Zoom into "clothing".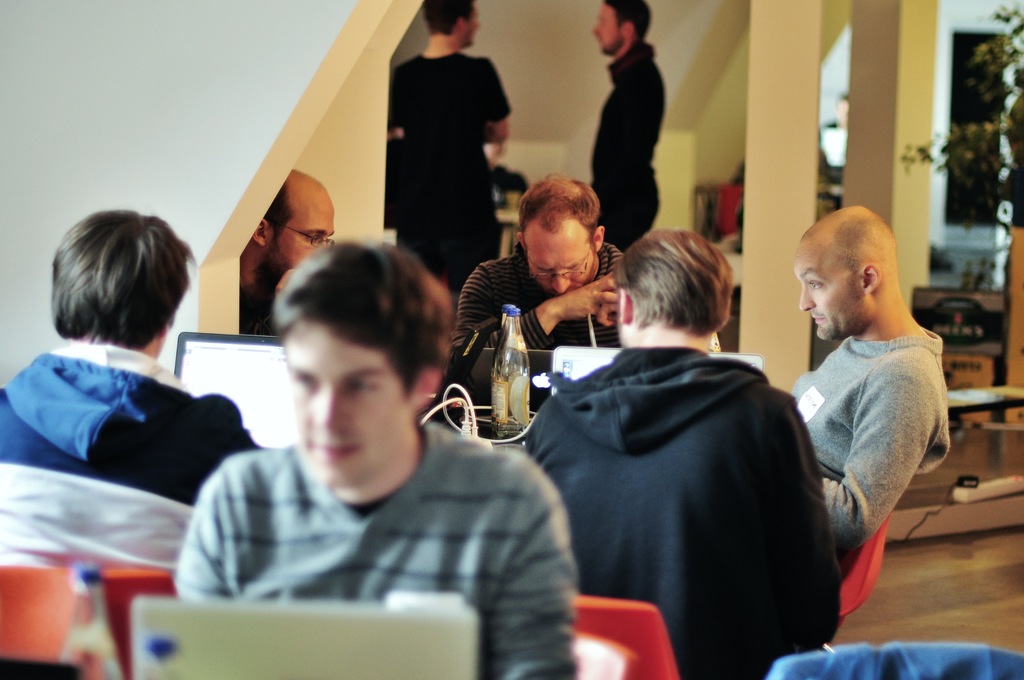
Zoom target: box=[789, 323, 959, 541].
